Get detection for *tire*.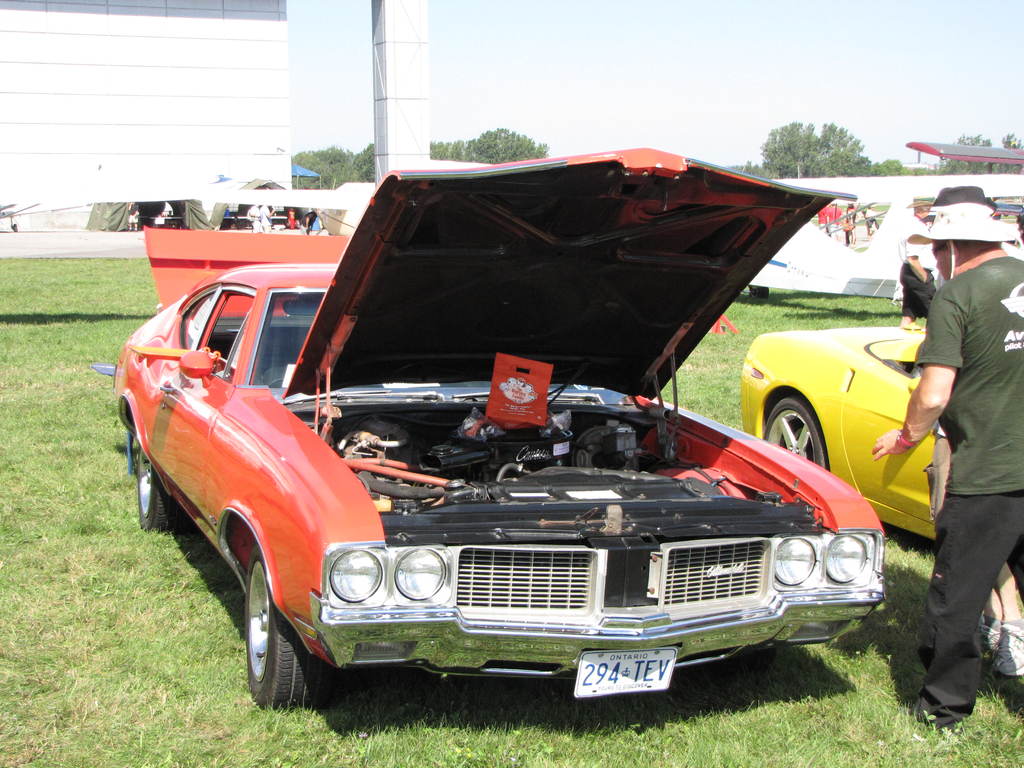
Detection: <region>761, 396, 829, 477</region>.
